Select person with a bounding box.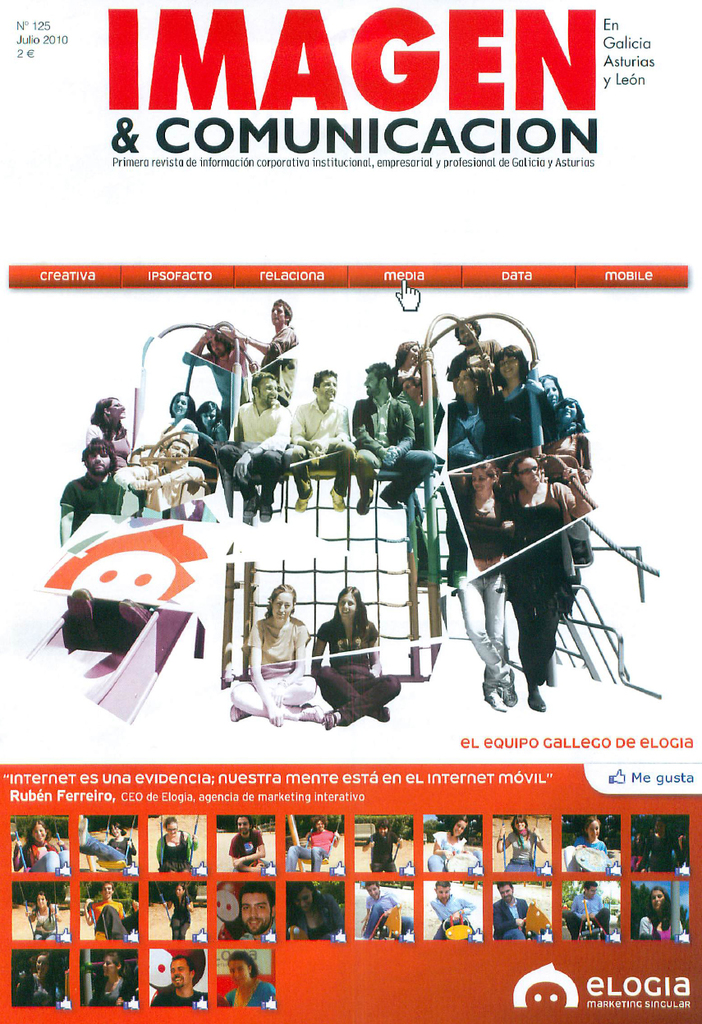
box(88, 949, 135, 1003).
